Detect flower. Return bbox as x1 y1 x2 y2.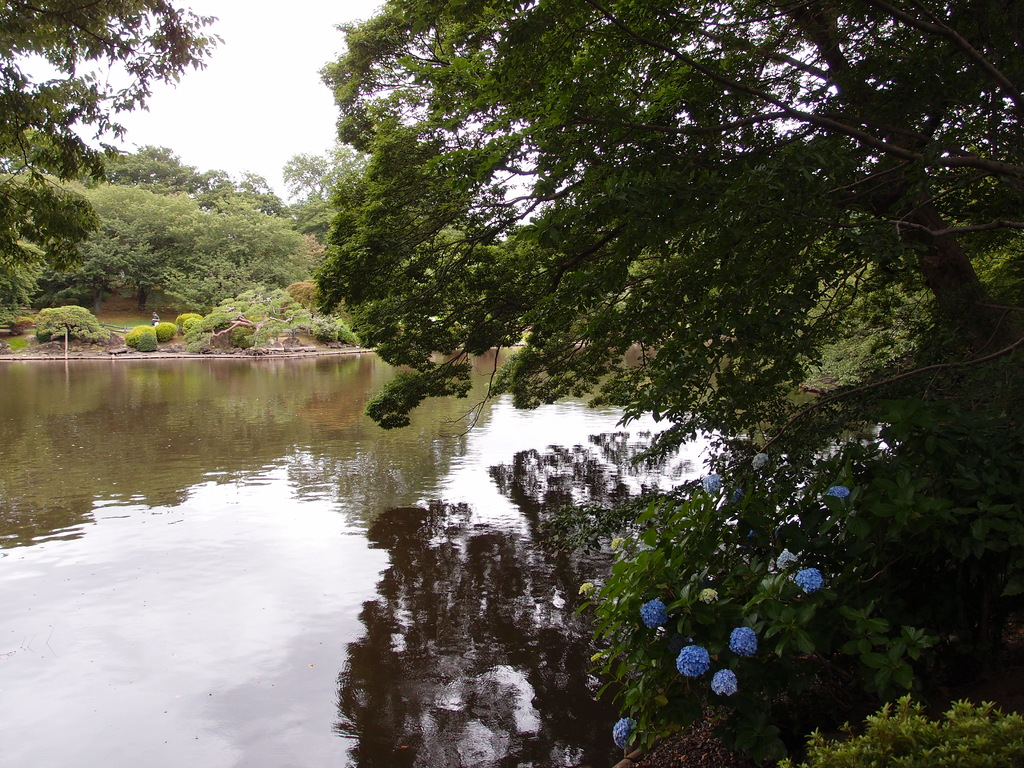
698 585 724 604.
